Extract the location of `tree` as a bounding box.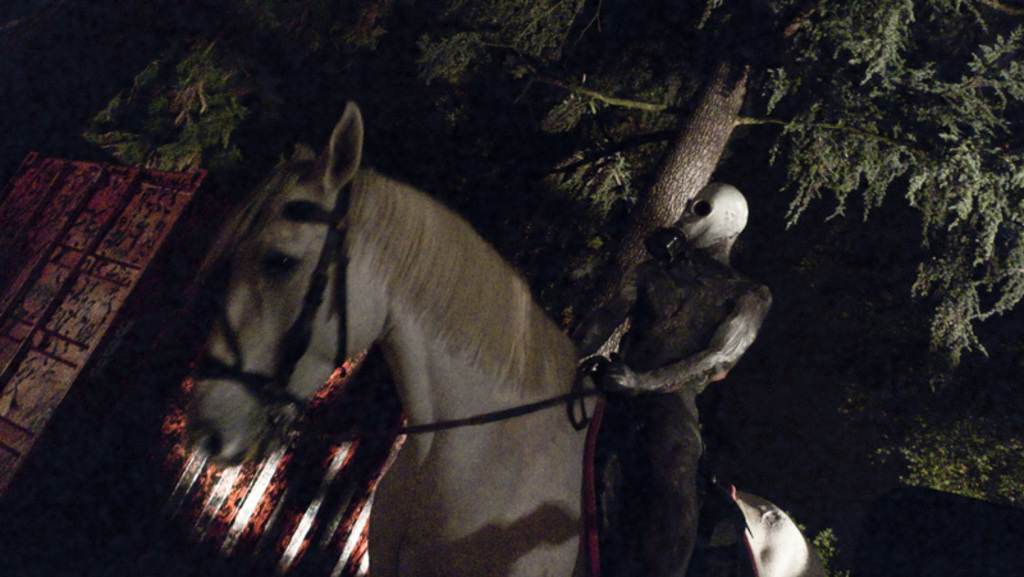
locate(404, 0, 1023, 352).
